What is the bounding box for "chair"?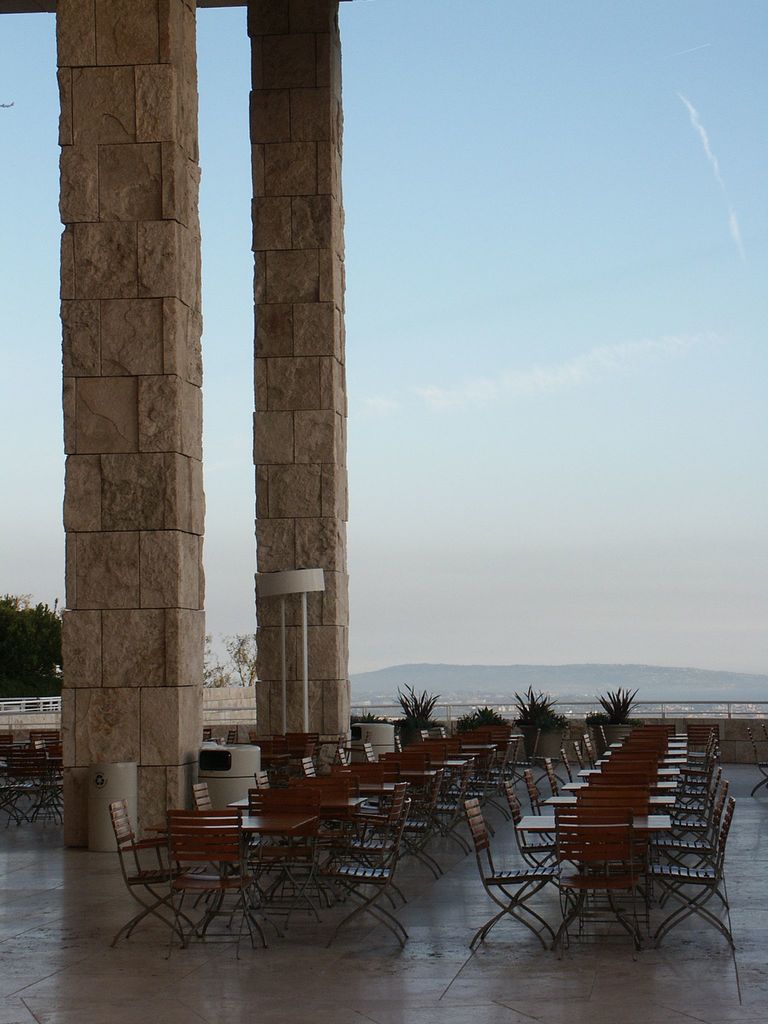
<box>464,798,565,948</box>.
